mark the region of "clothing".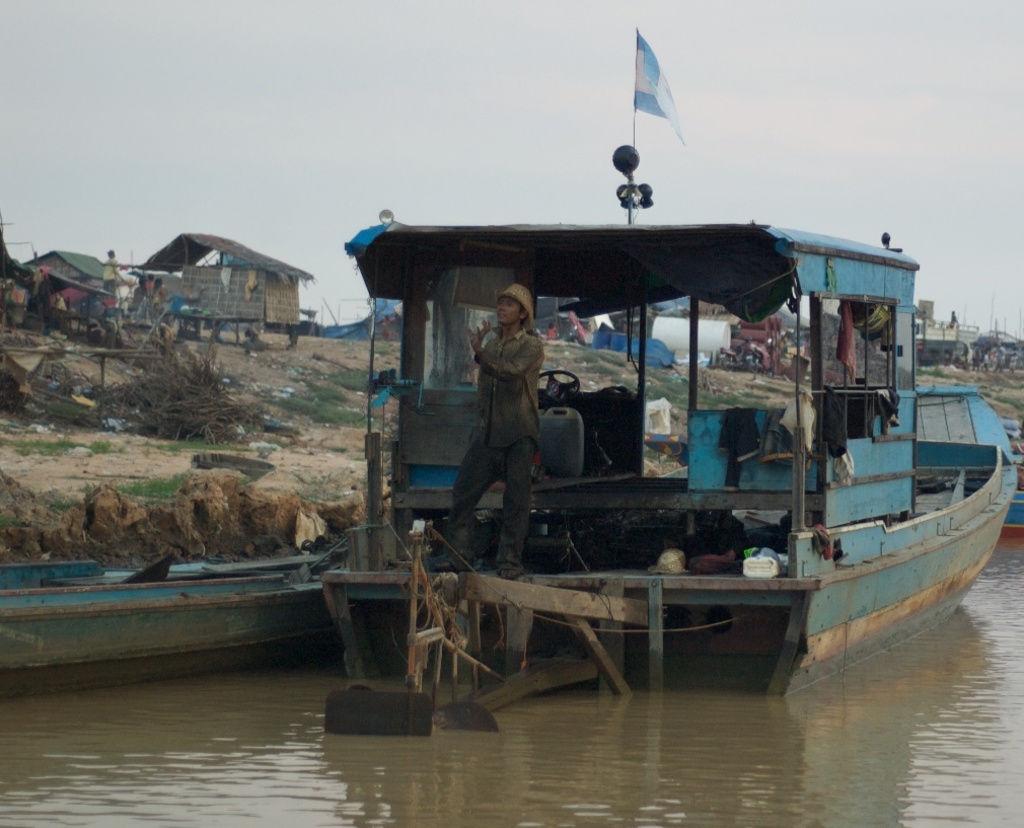
Region: BBox(130, 287, 146, 303).
